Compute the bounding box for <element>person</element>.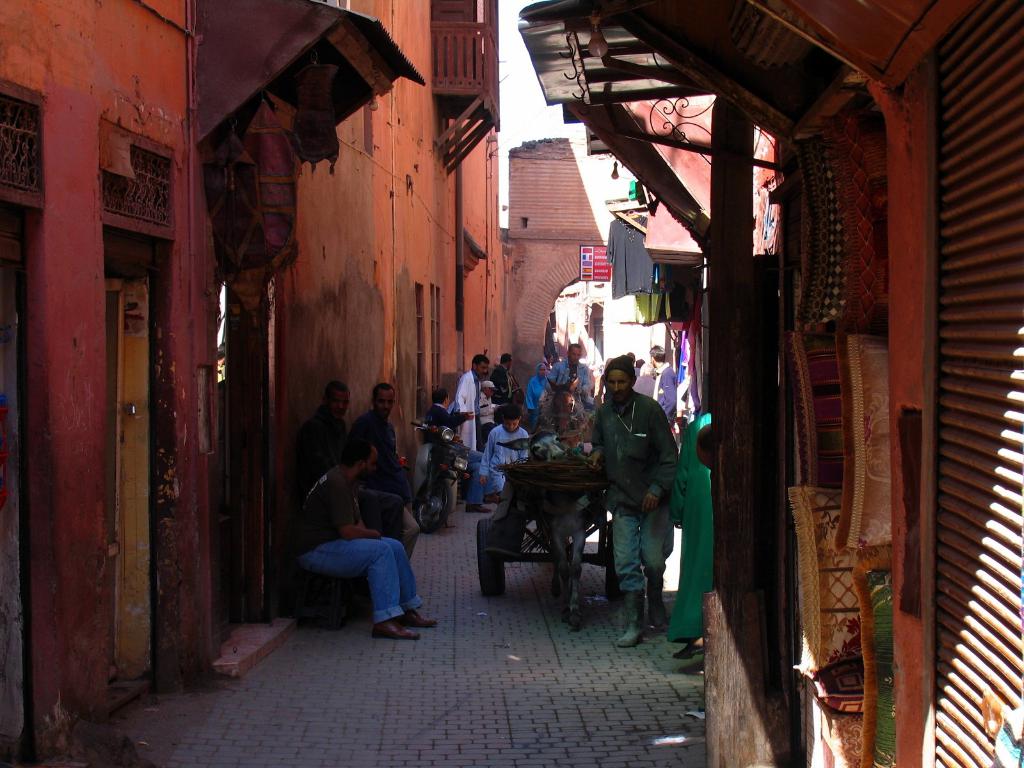
455 353 490 452.
